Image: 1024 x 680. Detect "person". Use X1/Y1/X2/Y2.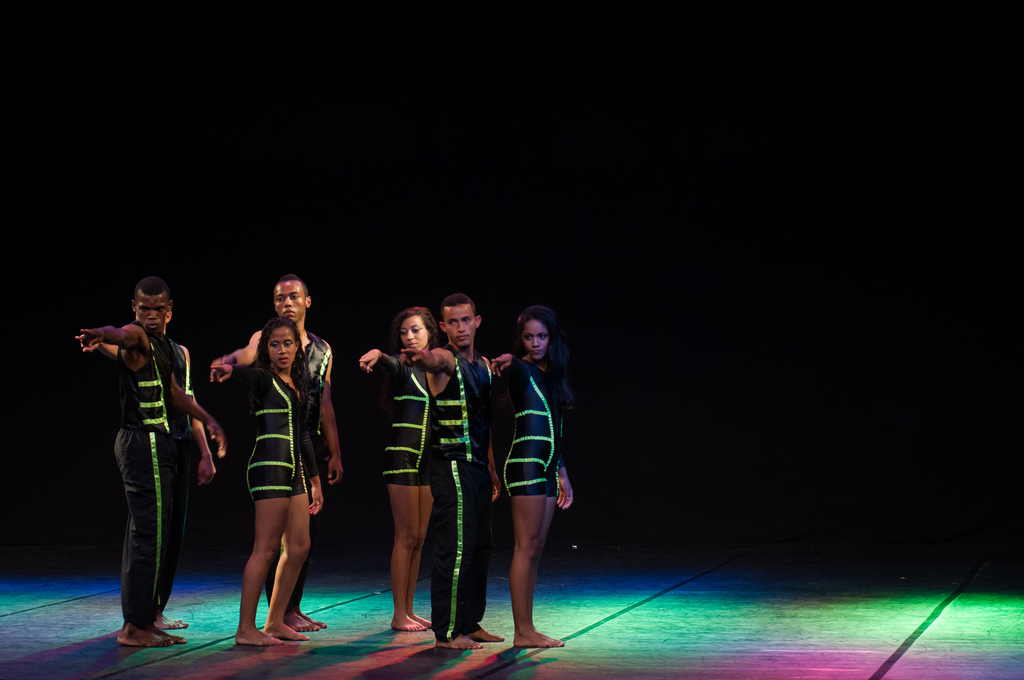
492/299/570/646.
